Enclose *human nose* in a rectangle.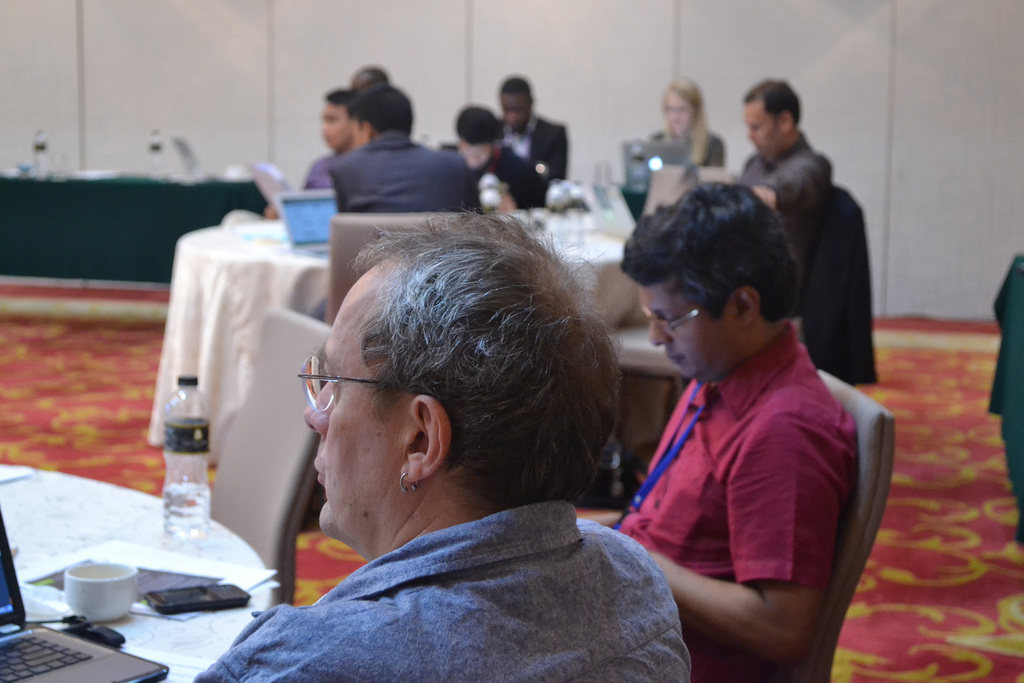
BBox(647, 317, 673, 347).
